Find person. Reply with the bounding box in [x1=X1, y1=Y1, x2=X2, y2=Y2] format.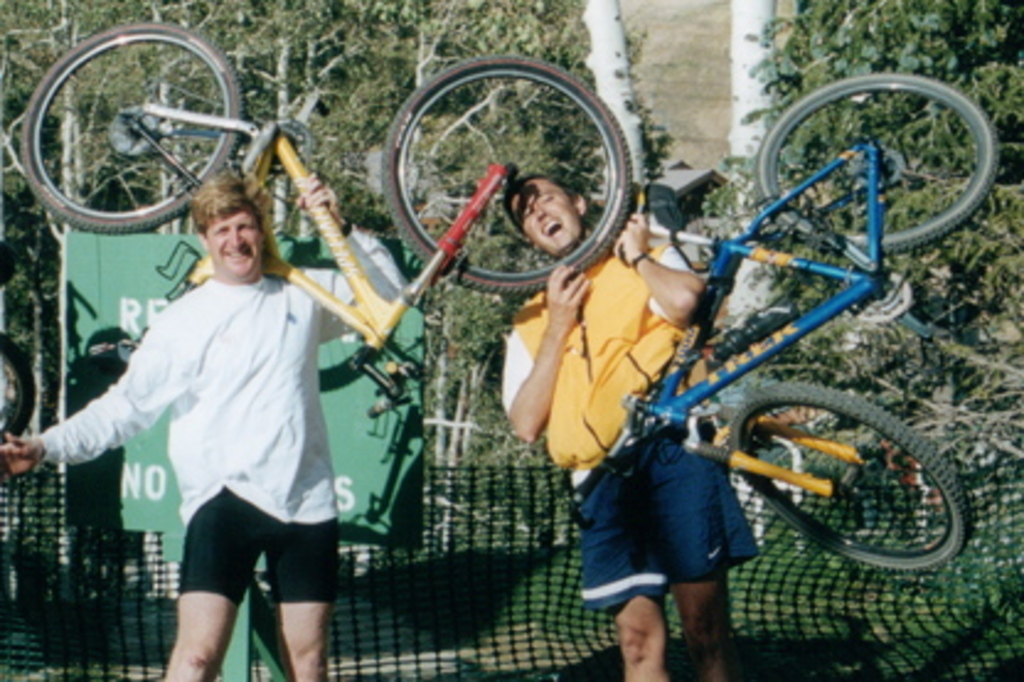
[x1=0, y1=167, x2=414, y2=680].
